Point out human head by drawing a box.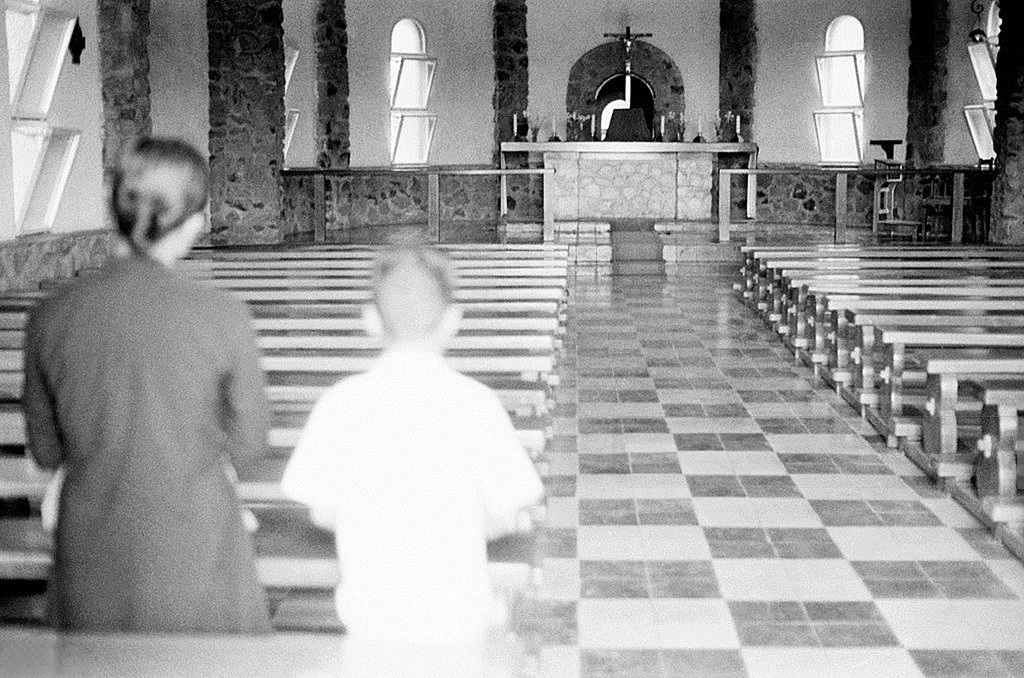
[left=360, top=245, right=462, bottom=343].
